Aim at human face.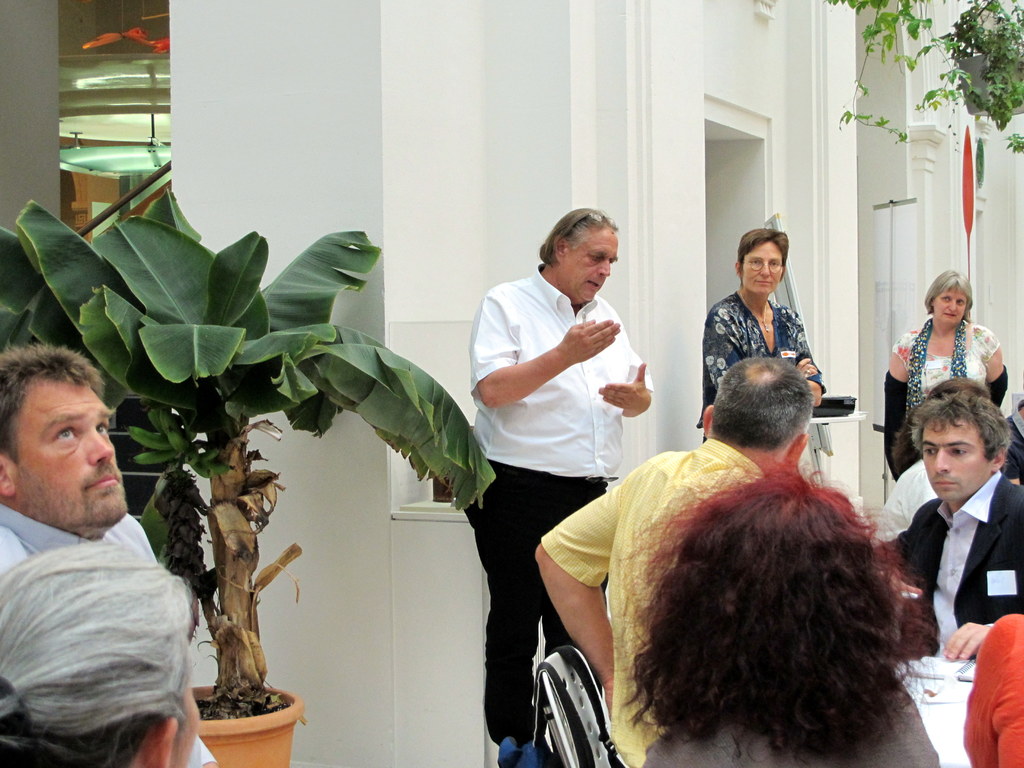
Aimed at locate(10, 373, 132, 525).
